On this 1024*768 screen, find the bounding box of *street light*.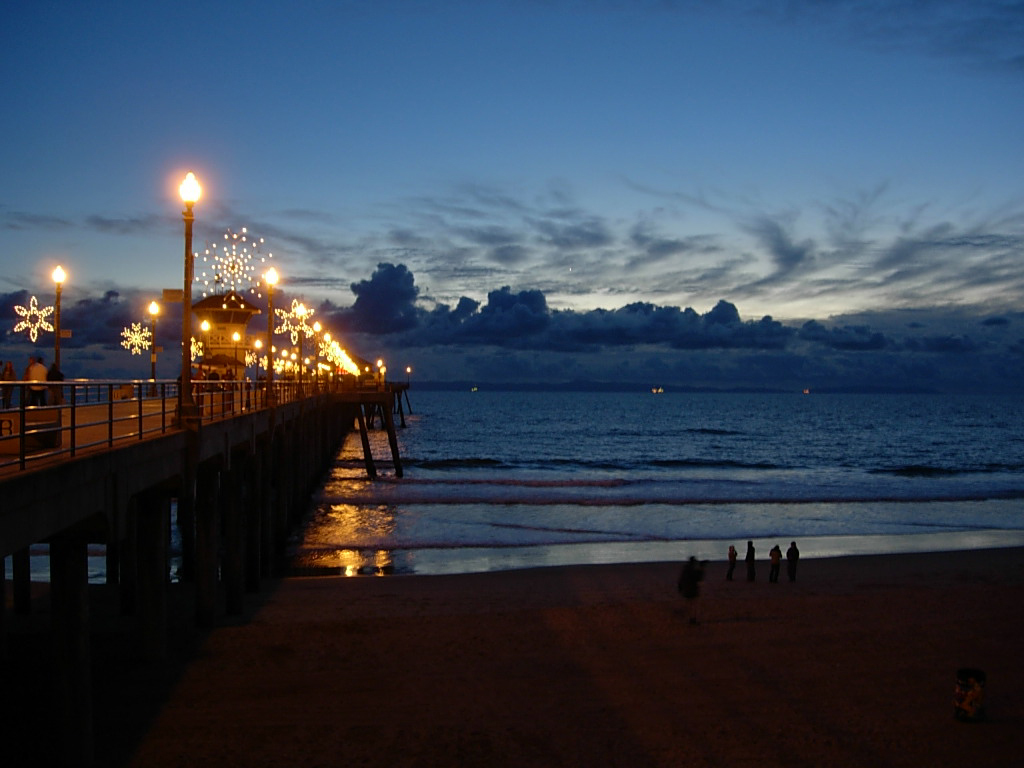
Bounding box: box=[263, 269, 284, 410].
